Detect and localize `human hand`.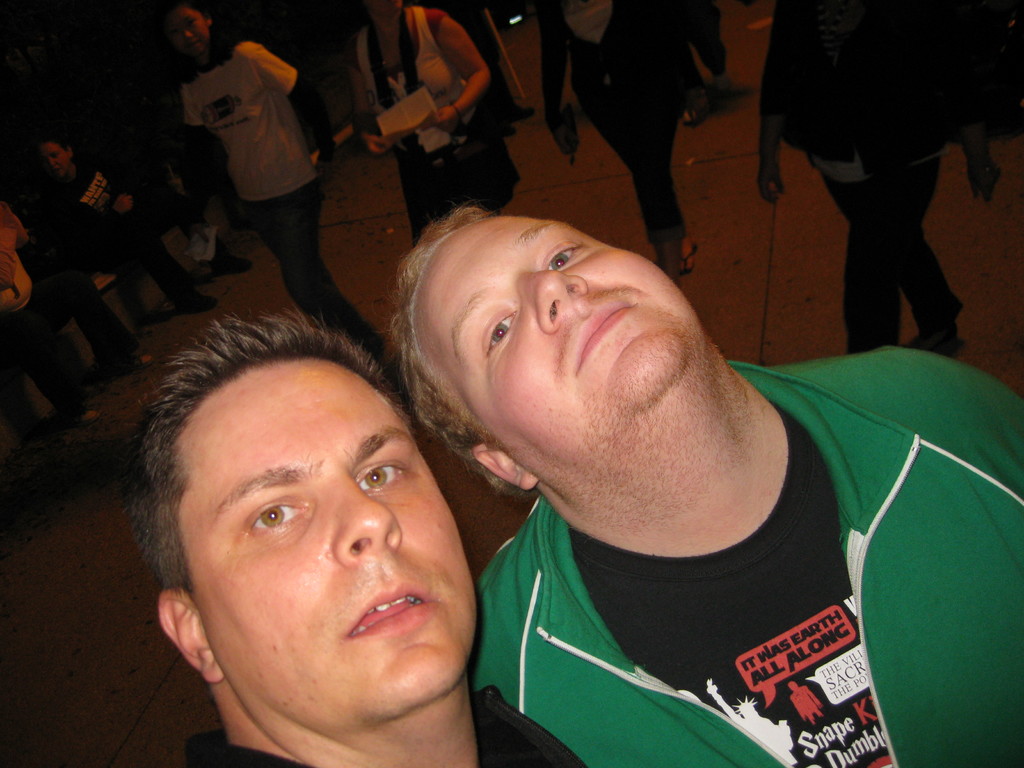
Localized at detection(0, 259, 12, 289).
